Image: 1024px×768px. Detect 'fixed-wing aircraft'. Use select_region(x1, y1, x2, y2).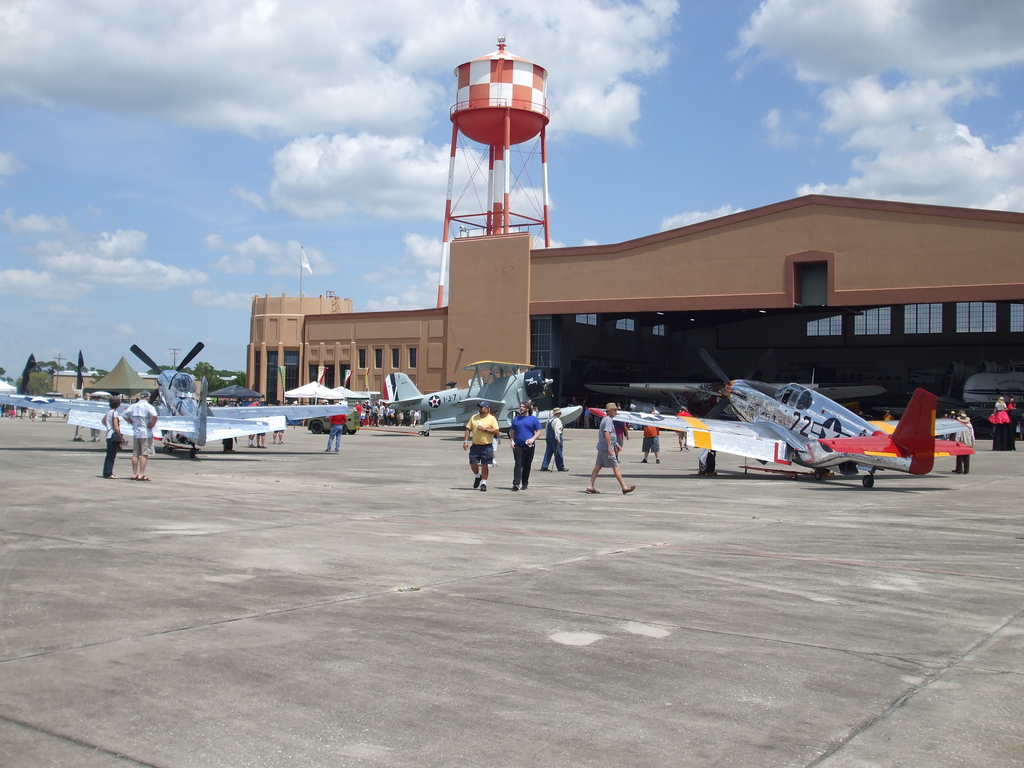
select_region(965, 350, 1023, 415).
